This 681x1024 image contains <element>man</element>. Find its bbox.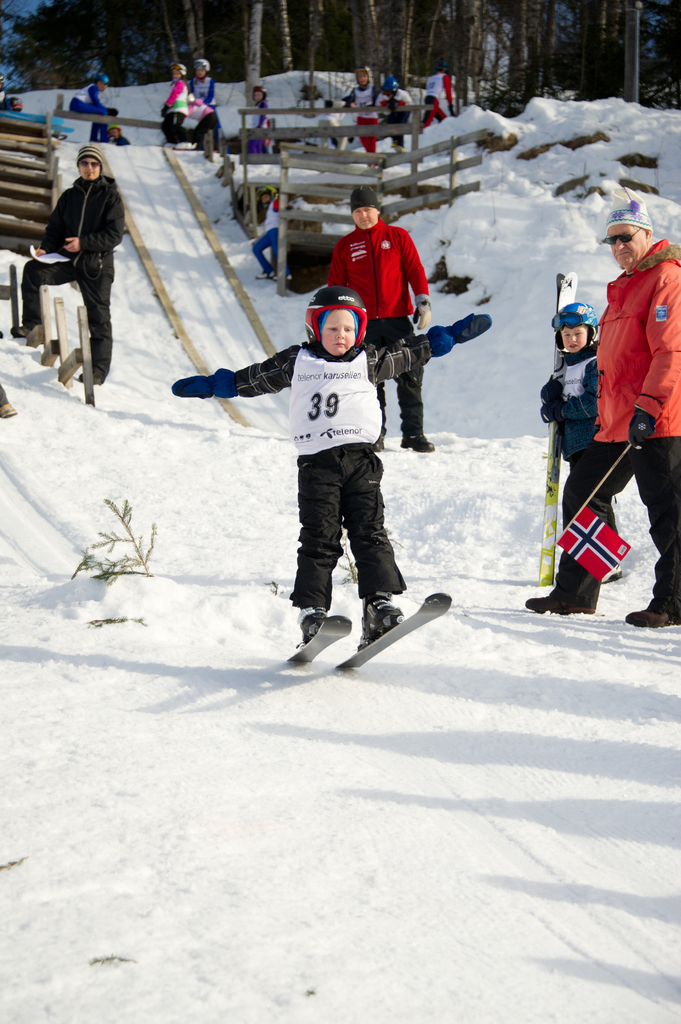
crop(524, 198, 680, 625).
